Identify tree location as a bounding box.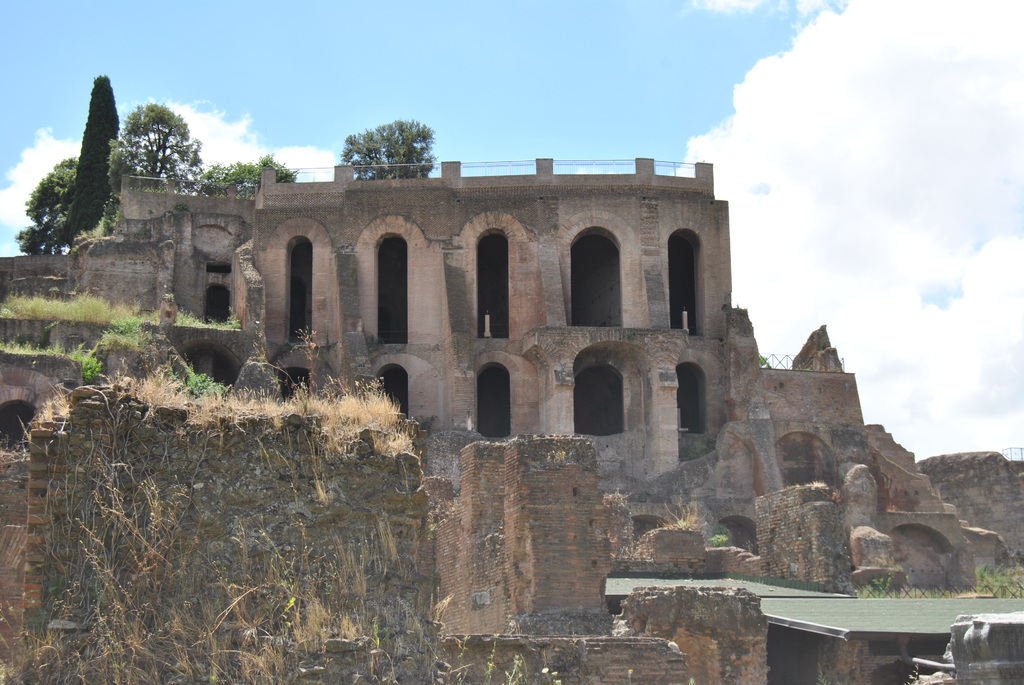
bbox(110, 92, 194, 196).
